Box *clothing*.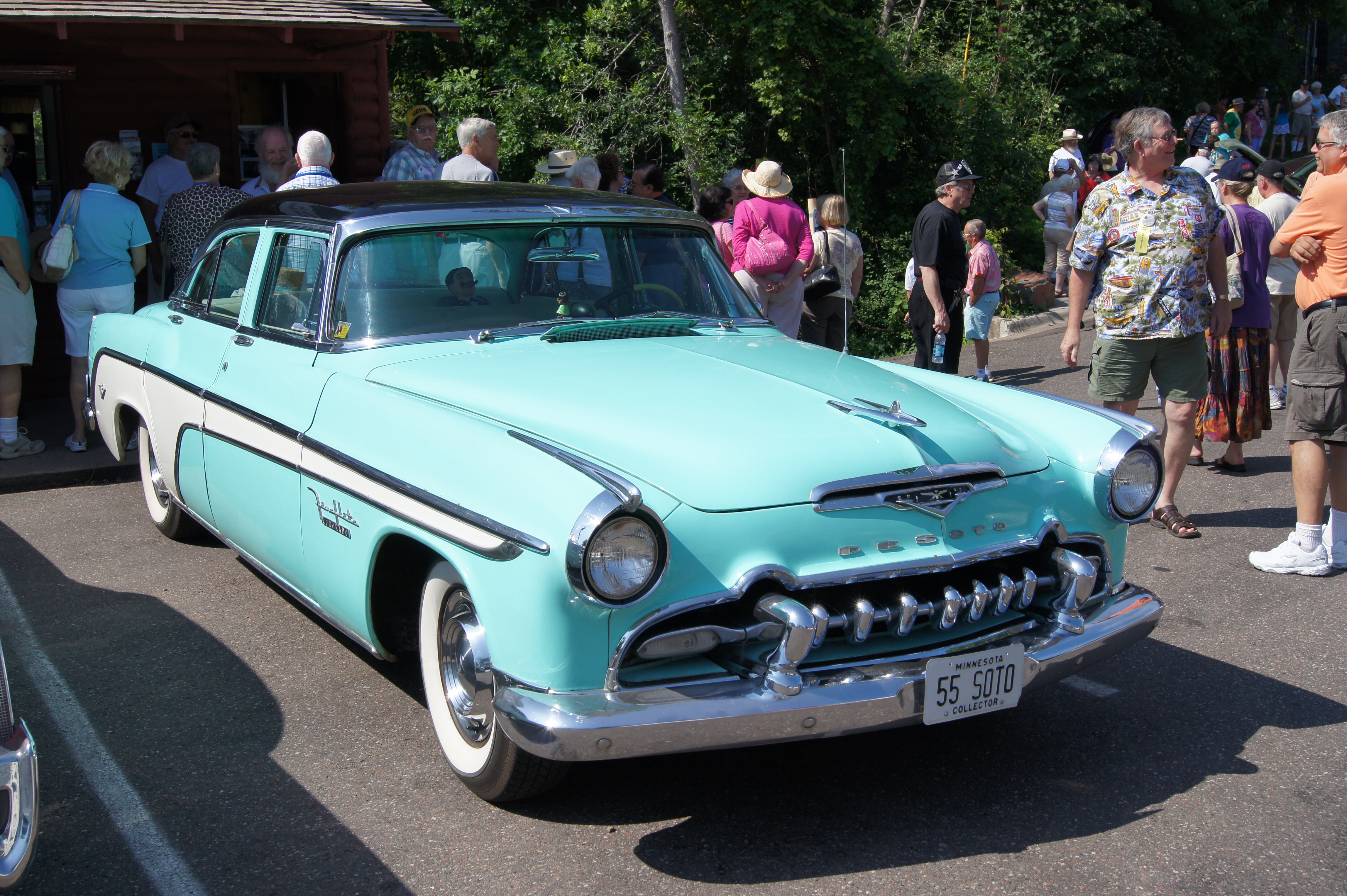
x1=130 y1=45 x2=149 y2=84.
